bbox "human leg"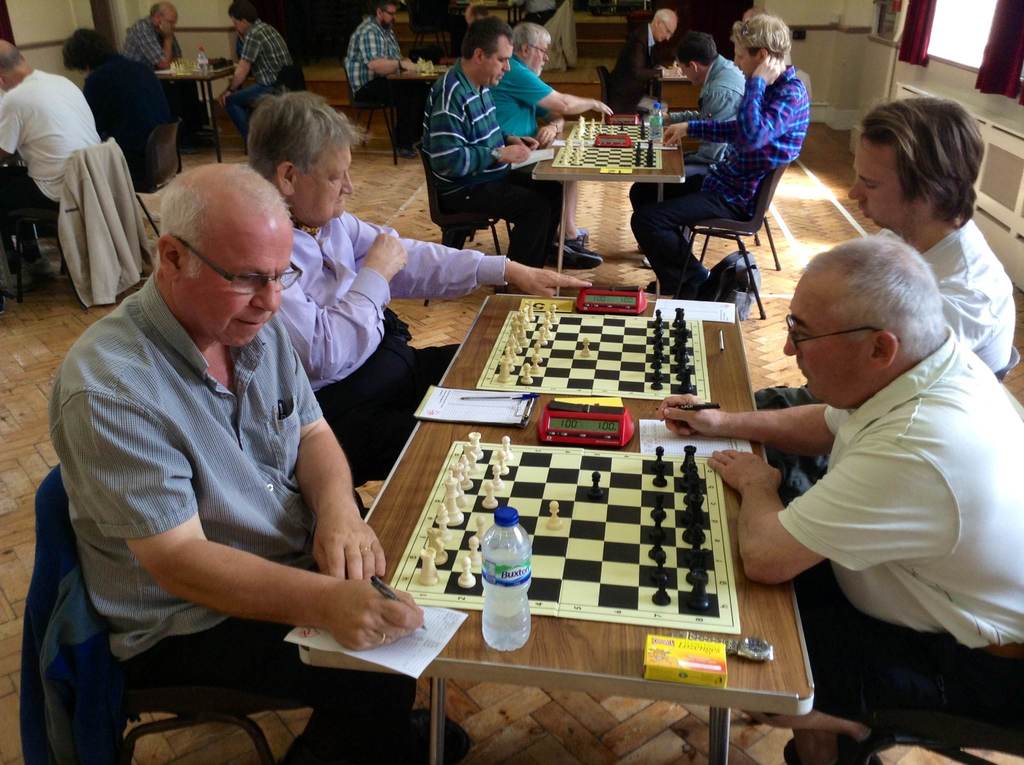
x1=755, y1=375, x2=815, y2=413
